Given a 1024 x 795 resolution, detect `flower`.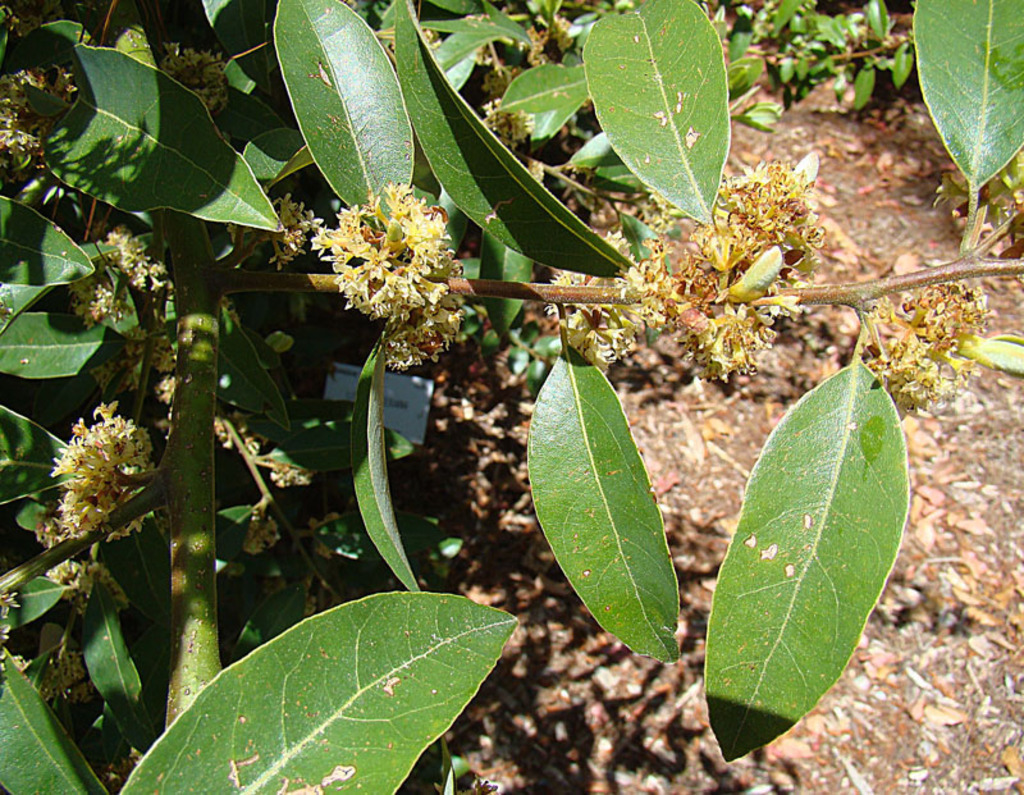
box=[564, 269, 658, 358].
